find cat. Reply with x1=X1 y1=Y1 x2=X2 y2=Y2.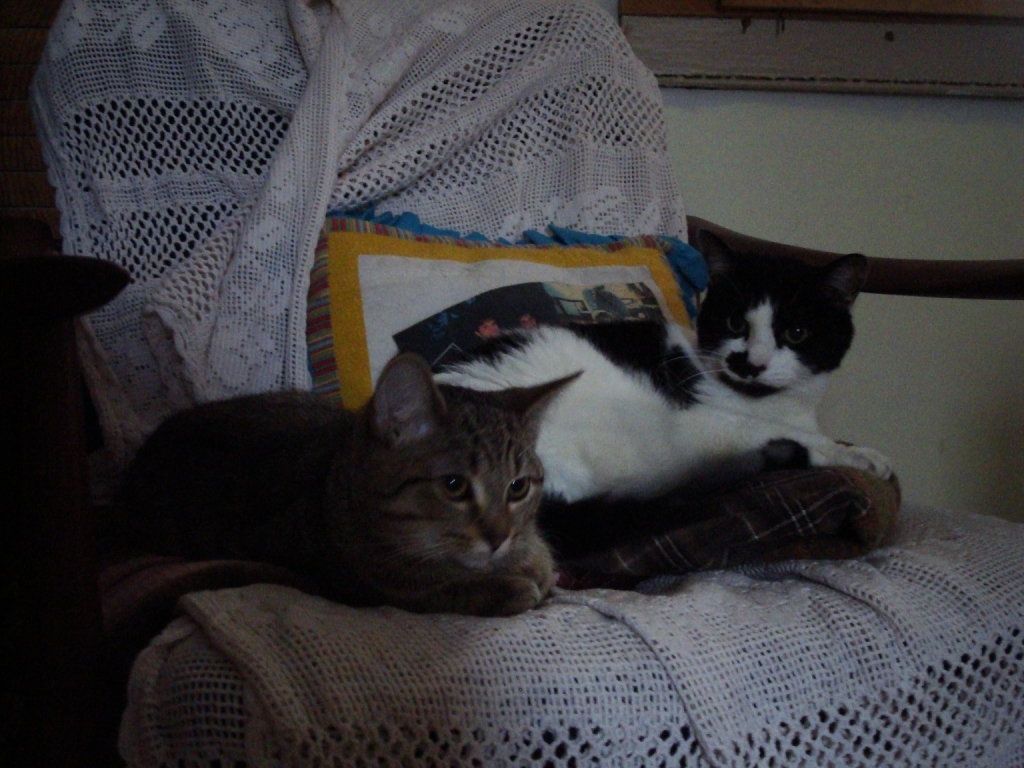
x1=86 y1=369 x2=590 y2=610.
